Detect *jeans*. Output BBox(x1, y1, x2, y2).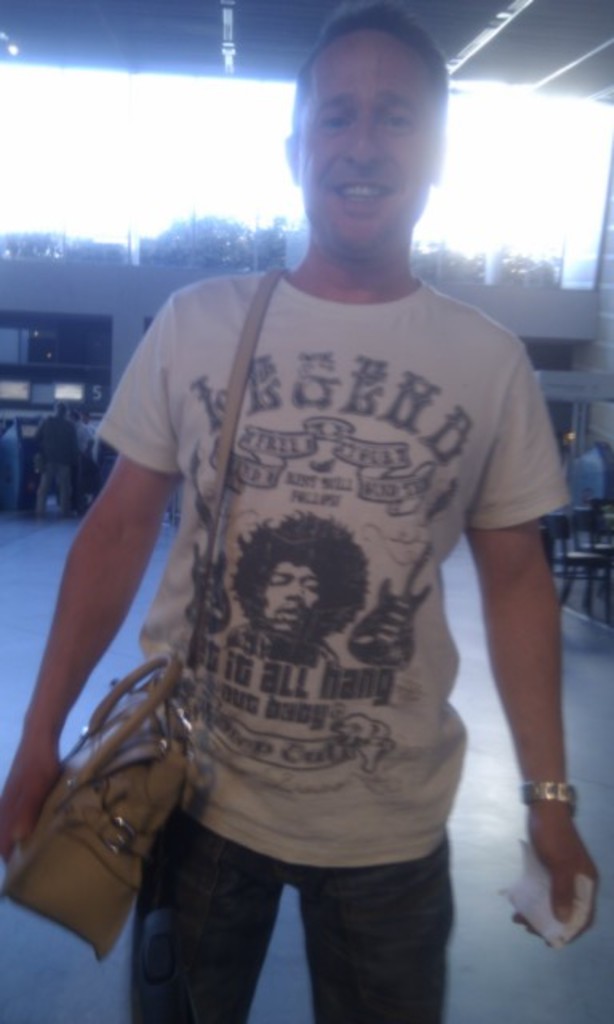
BBox(122, 832, 483, 1021).
